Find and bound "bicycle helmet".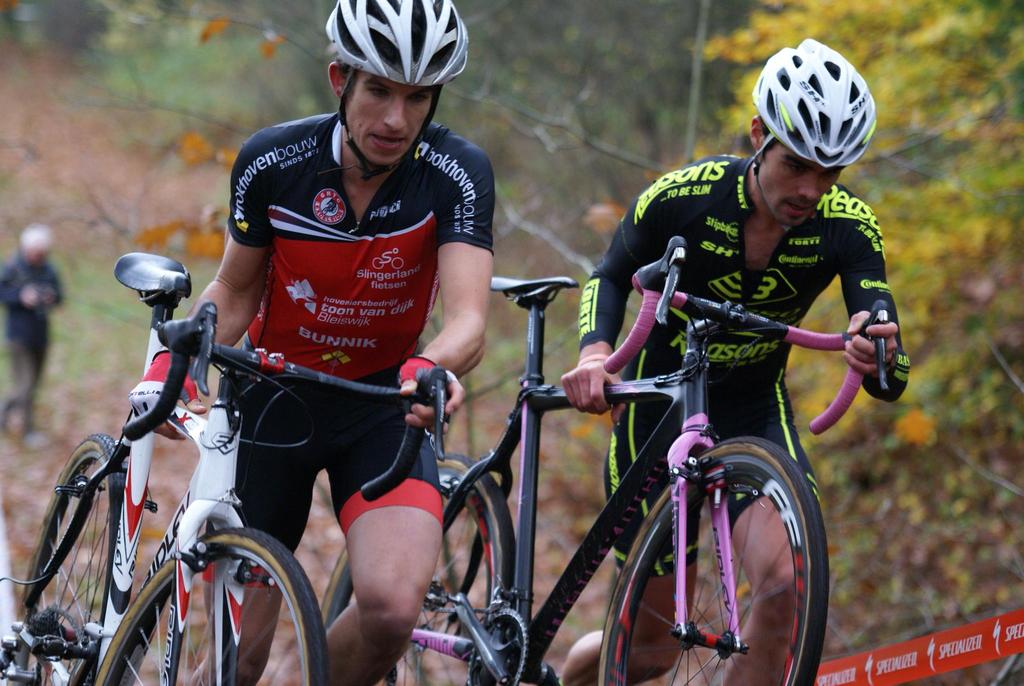
Bound: 334:0:473:177.
